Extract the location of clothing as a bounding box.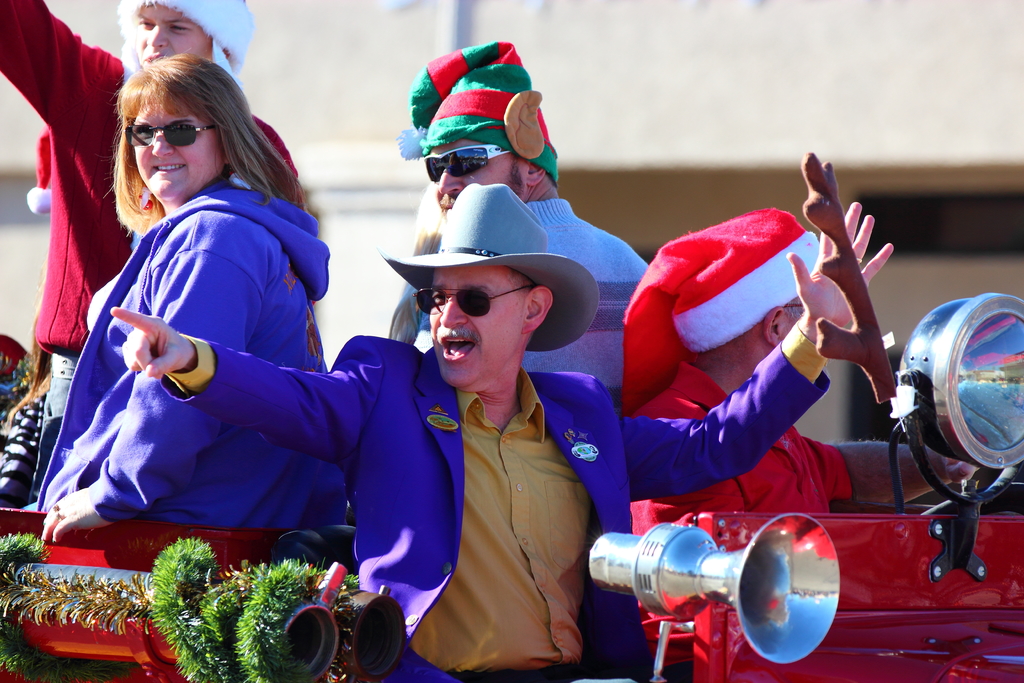
620:200:855:548.
